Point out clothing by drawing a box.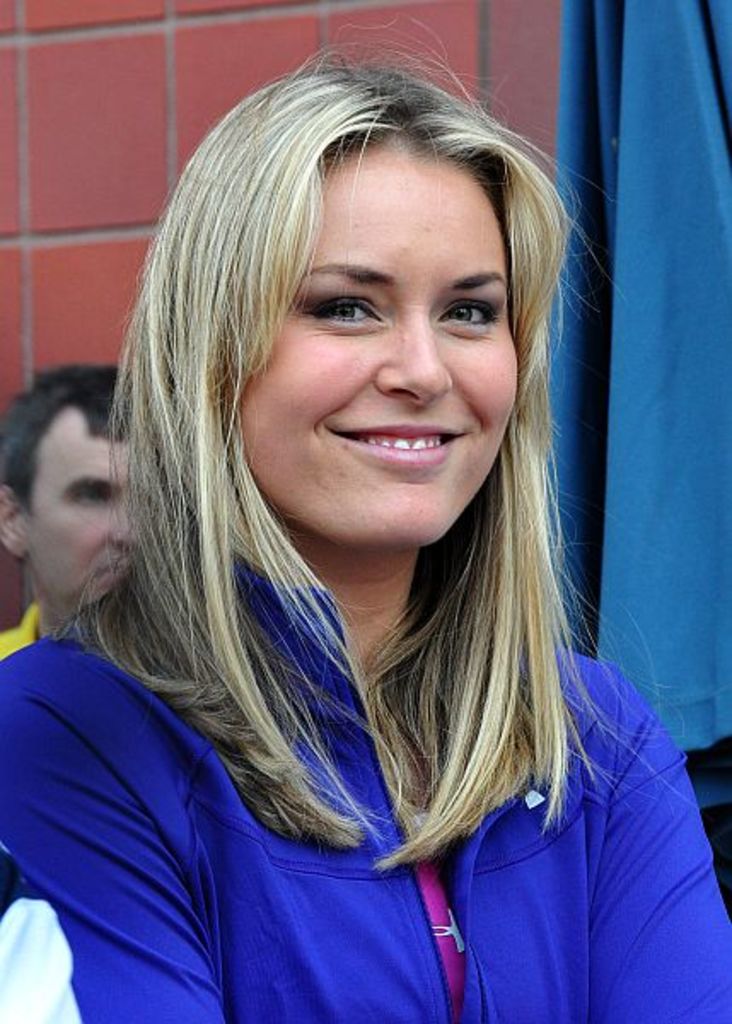
[x1=0, y1=529, x2=730, y2=1022].
